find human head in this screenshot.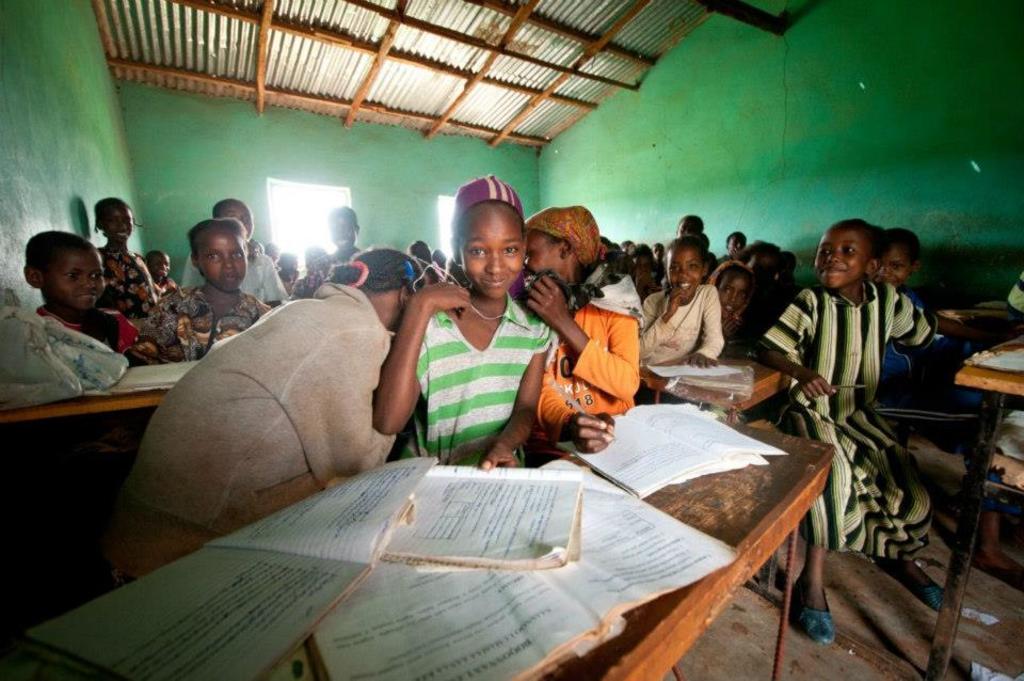
The bounding box for human head is <bbox>213, 194, 252, 236</bbox>.
